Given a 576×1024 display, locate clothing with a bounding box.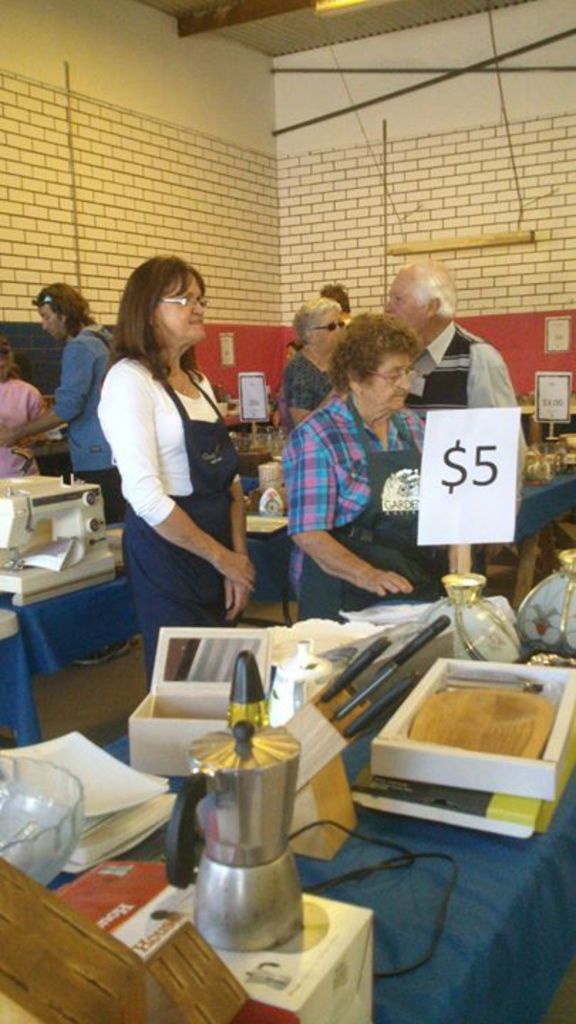
Located: 0,378,47,458.
